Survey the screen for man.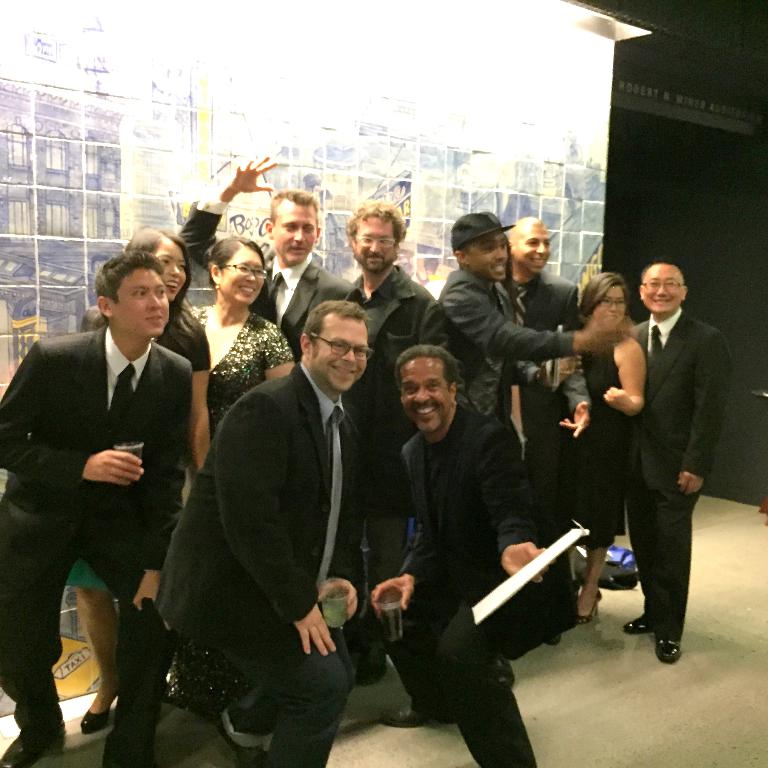
Survey found: pyautogui.locateOnScreen(344, 194, 446, 679).
